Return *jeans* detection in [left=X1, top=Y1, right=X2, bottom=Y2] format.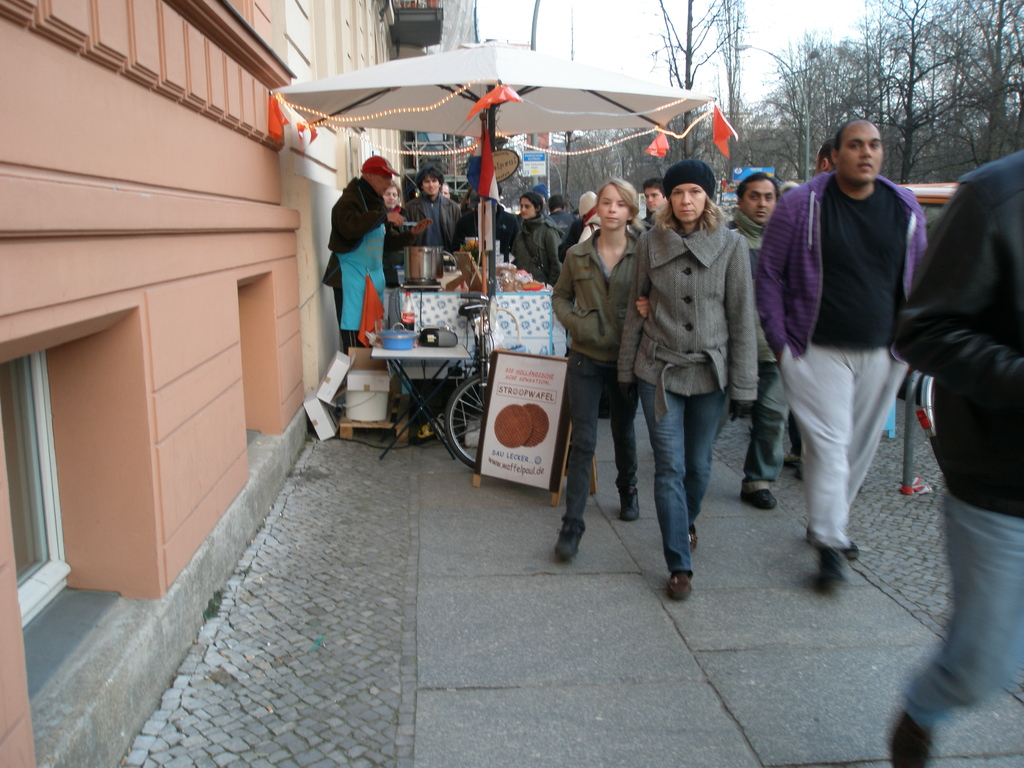
[left=563, top=349, right=630, bottom=516].
